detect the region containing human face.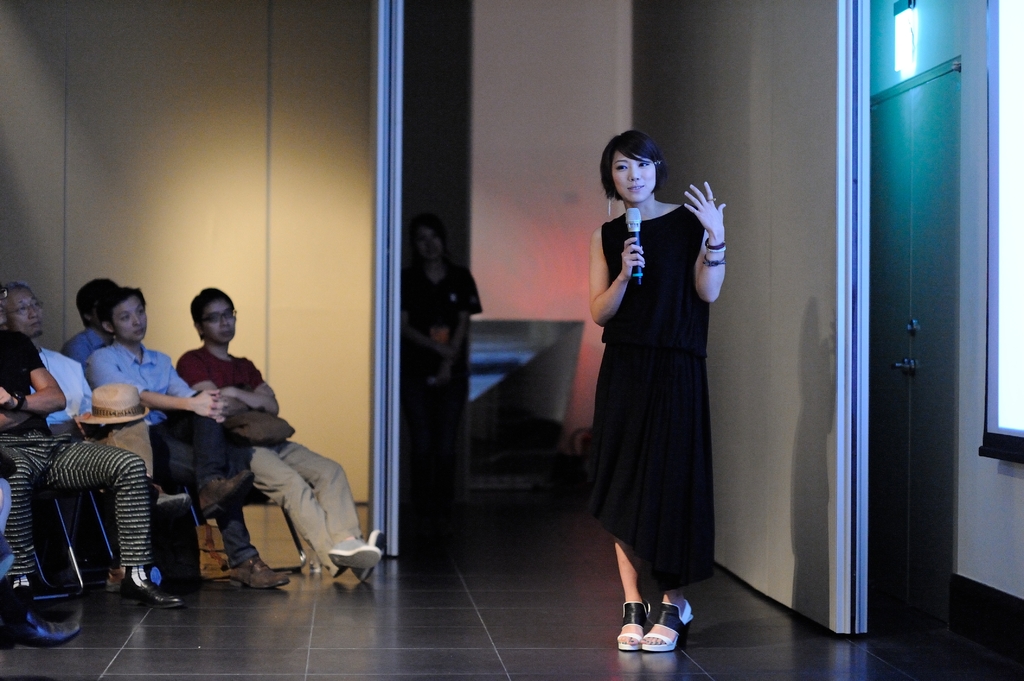
x1=201, y1=300, x2=240, y2=347.
